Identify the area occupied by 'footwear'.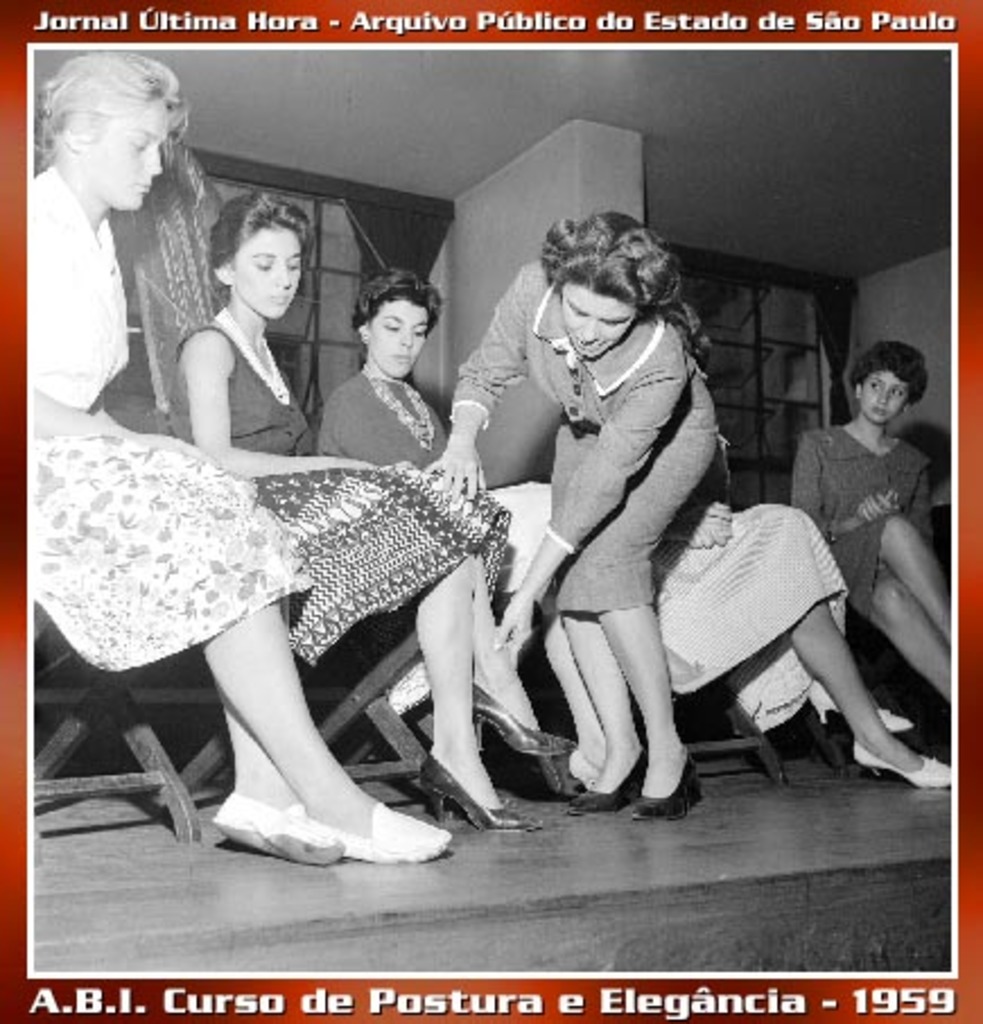
Area: Rect(574, 737, 649, 814).
